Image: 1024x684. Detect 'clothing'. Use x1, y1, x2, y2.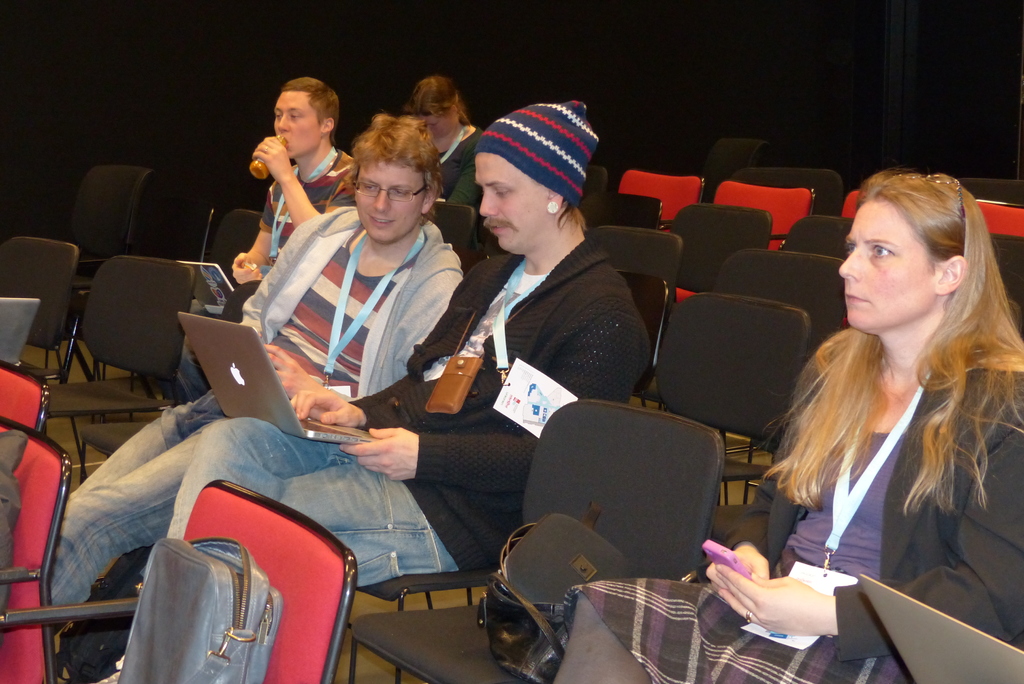
559, 331, 1023, 683.
